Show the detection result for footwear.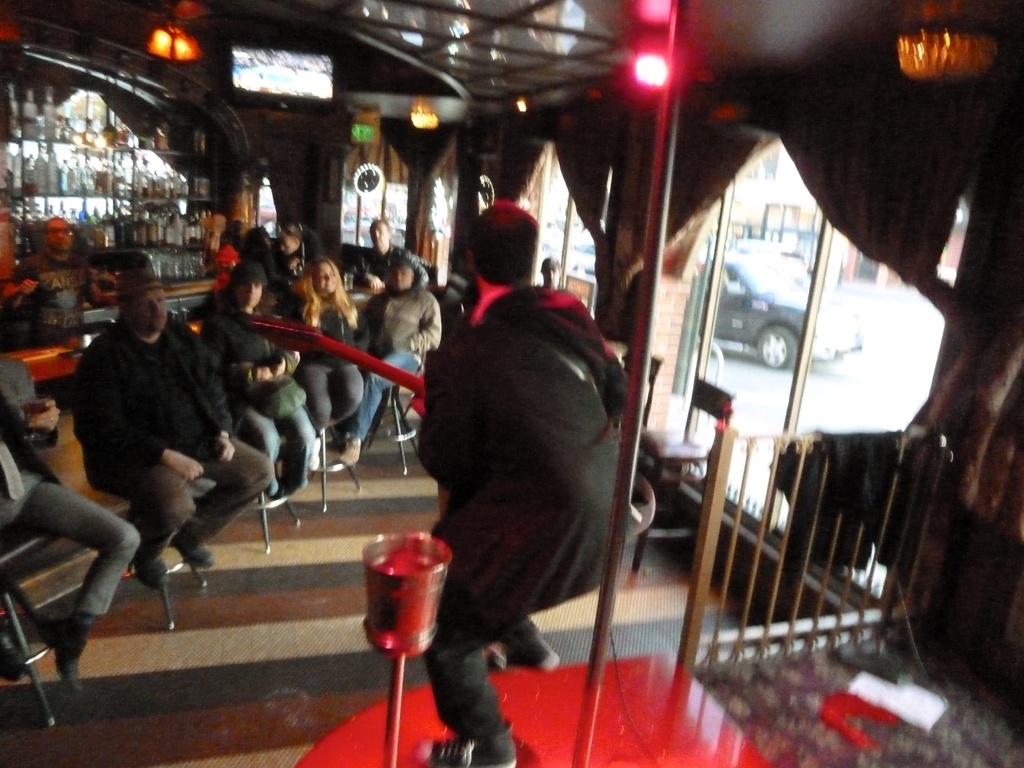
region(168, 529, 212, 574).
